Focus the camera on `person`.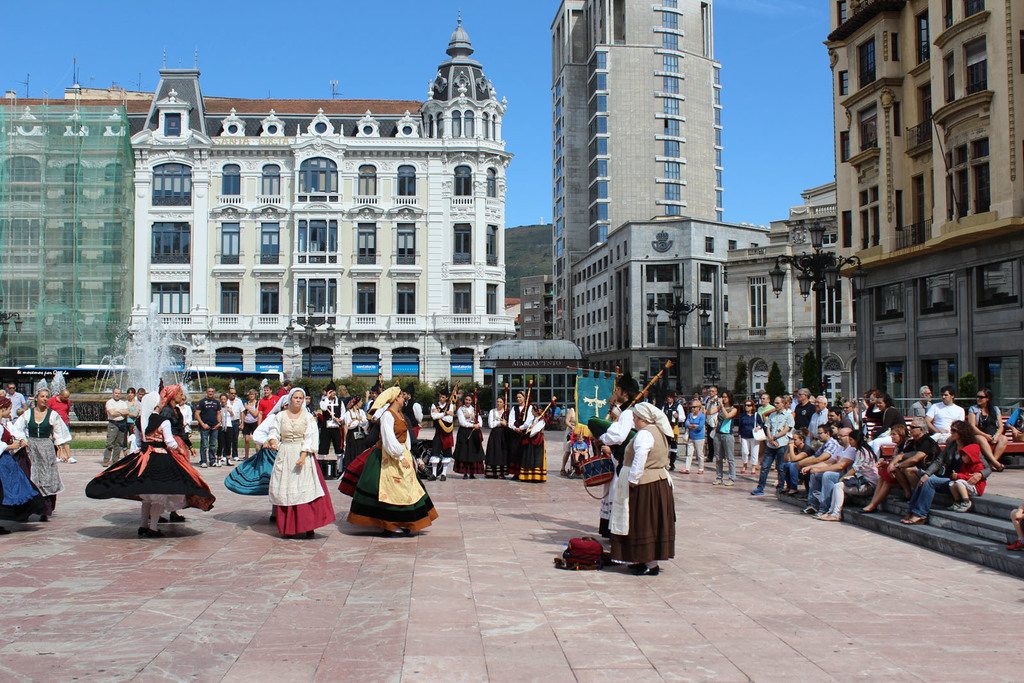
Focus region: pyautogui.locateOnScreen(792, 419, 837, 481).
